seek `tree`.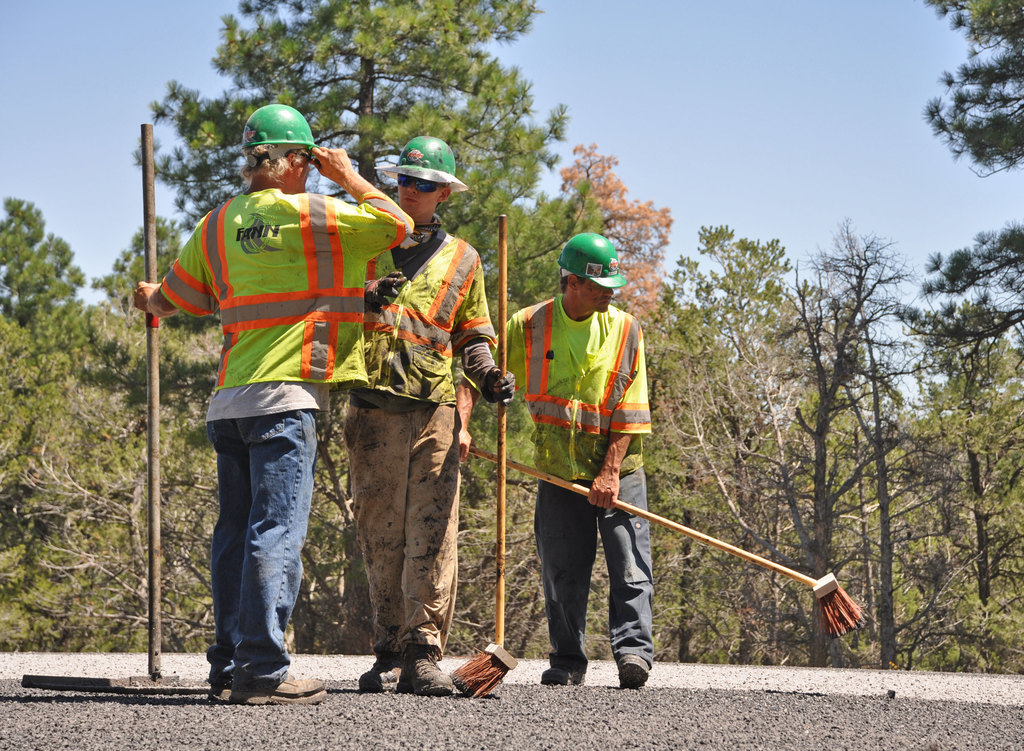
924 0 1023 178.
